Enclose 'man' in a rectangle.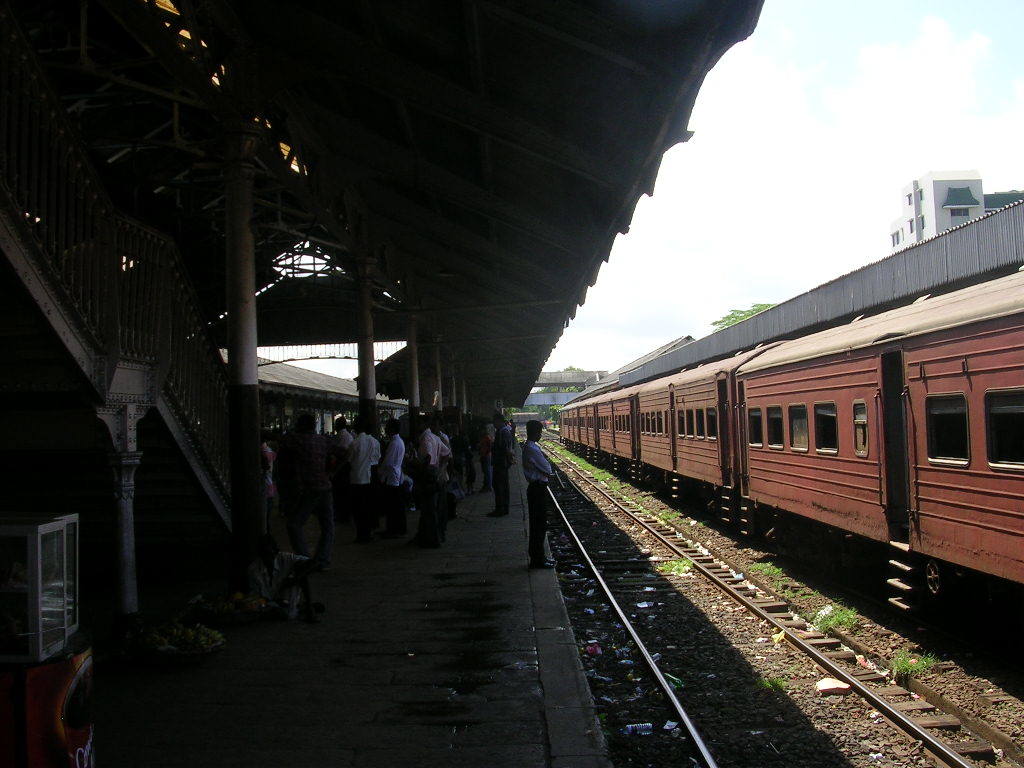
(381,416,402,517).
